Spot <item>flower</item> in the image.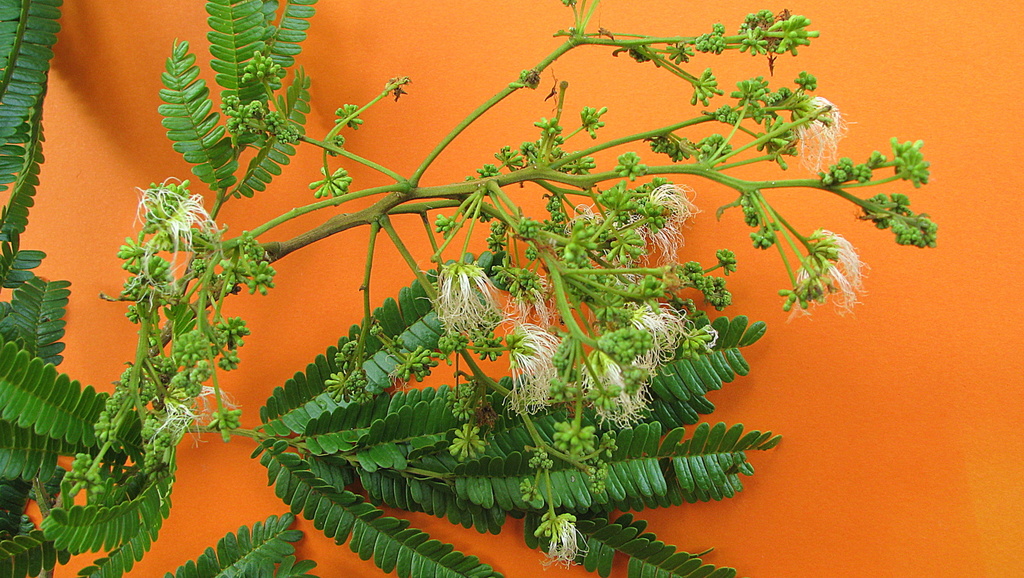
<item>flower</item> found at (x1=428, y1=268, x2=502, y2=334).
